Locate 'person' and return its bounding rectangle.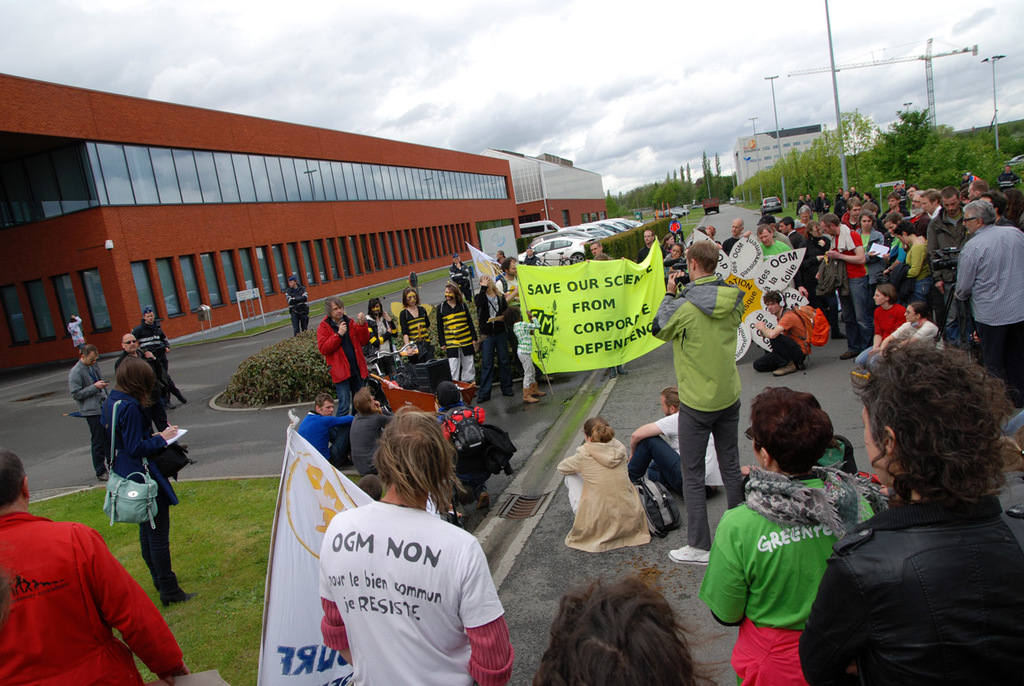
[0, 448, 187, 684].
